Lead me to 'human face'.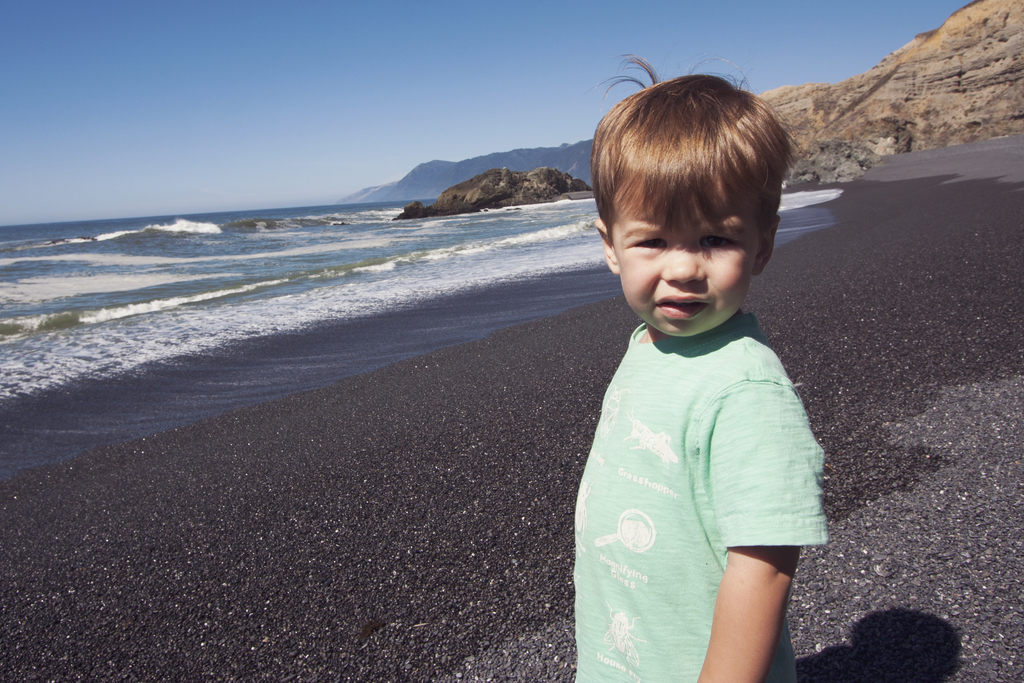
Lead to (left=612, top=177, right=764, bottom=335).
